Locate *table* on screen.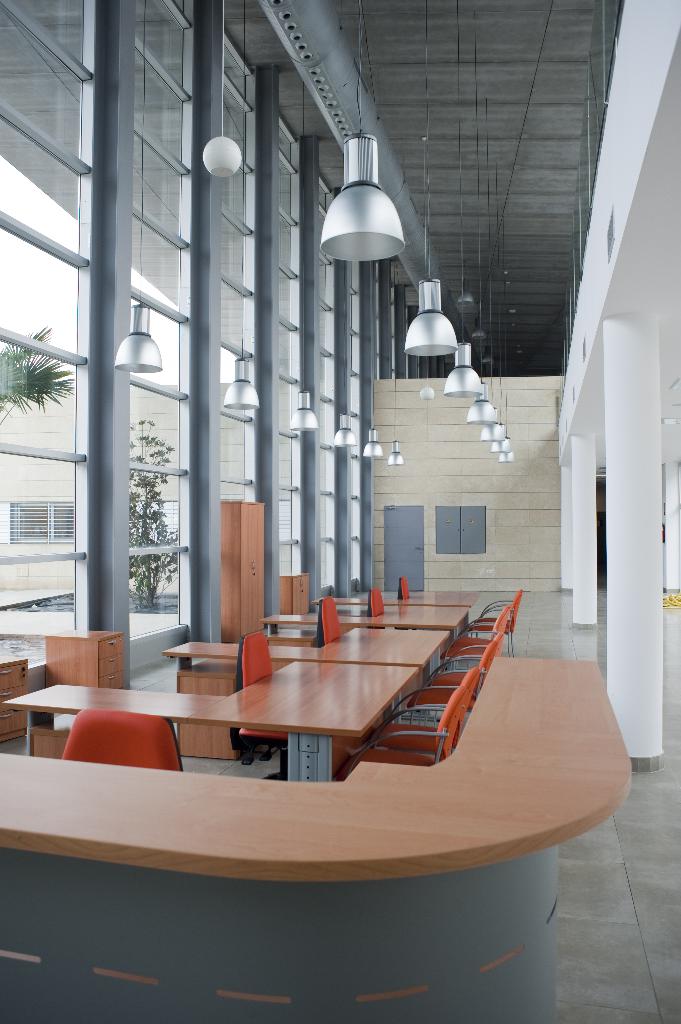
On screen at {"left": 0, "top": 655, "right": 611, "bottom": 1023}.
